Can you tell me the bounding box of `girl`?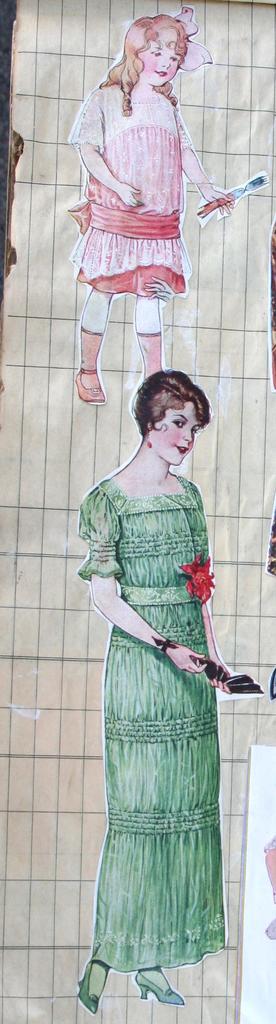
bbox(58, 1, 240, 407).
